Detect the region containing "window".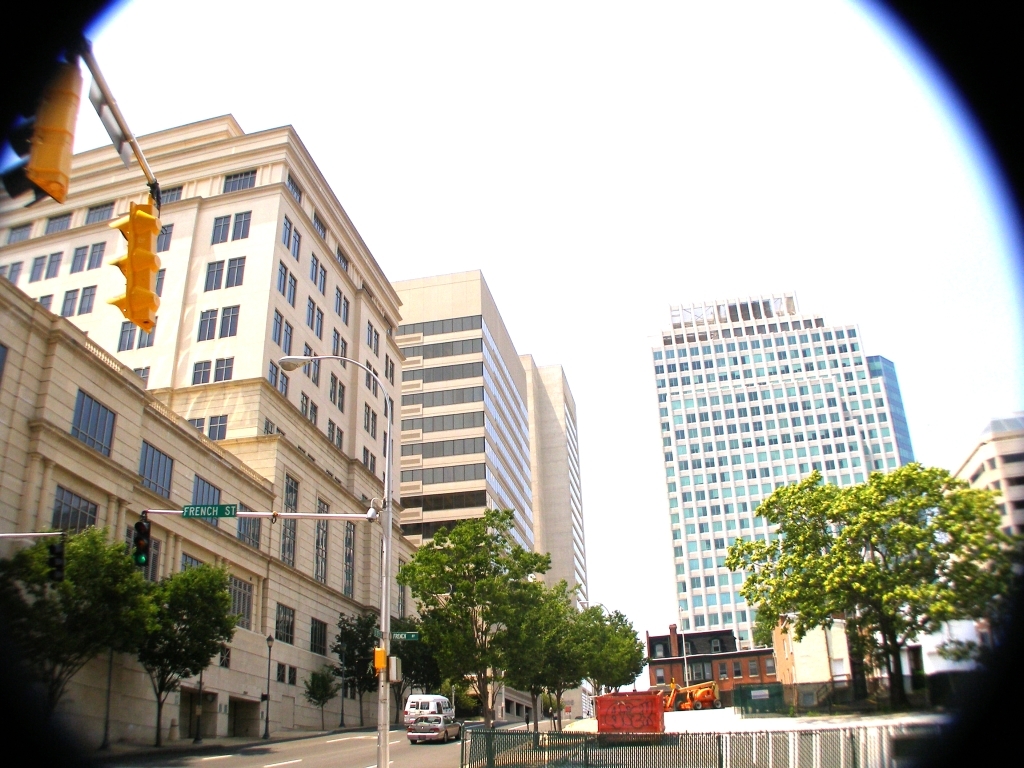
{"x1": 274, "y1": 262, "x2": 300, "y2": 308}.
